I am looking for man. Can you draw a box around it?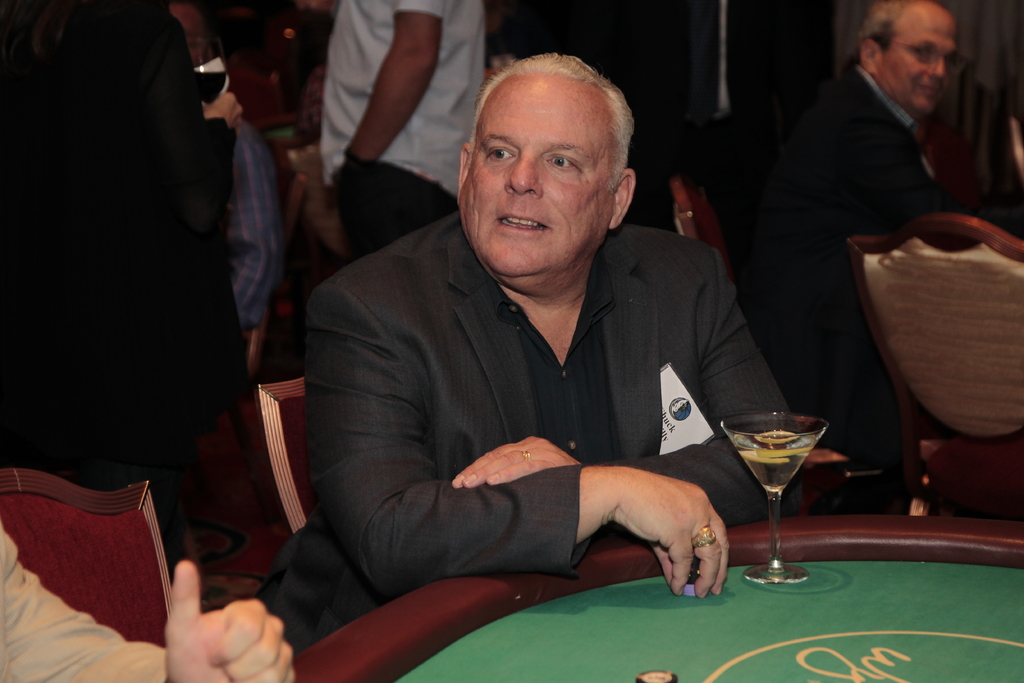
Sure, the bounding box is x1=0, y1=0, x2=243, y2=541.
